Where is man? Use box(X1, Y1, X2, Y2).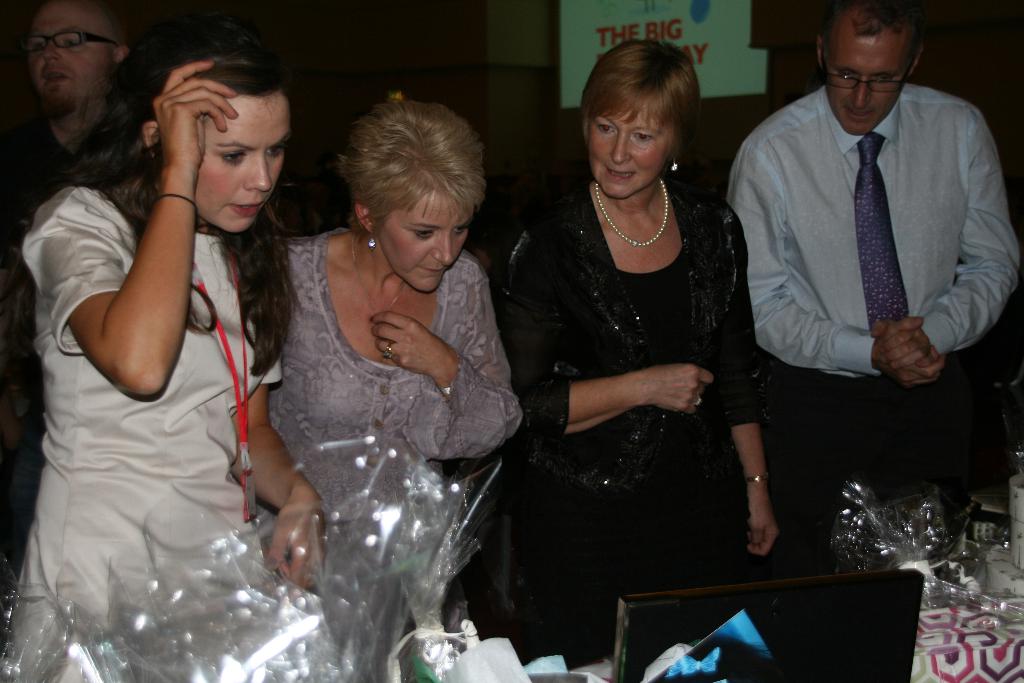
box(722, 11, 1007, 547).
